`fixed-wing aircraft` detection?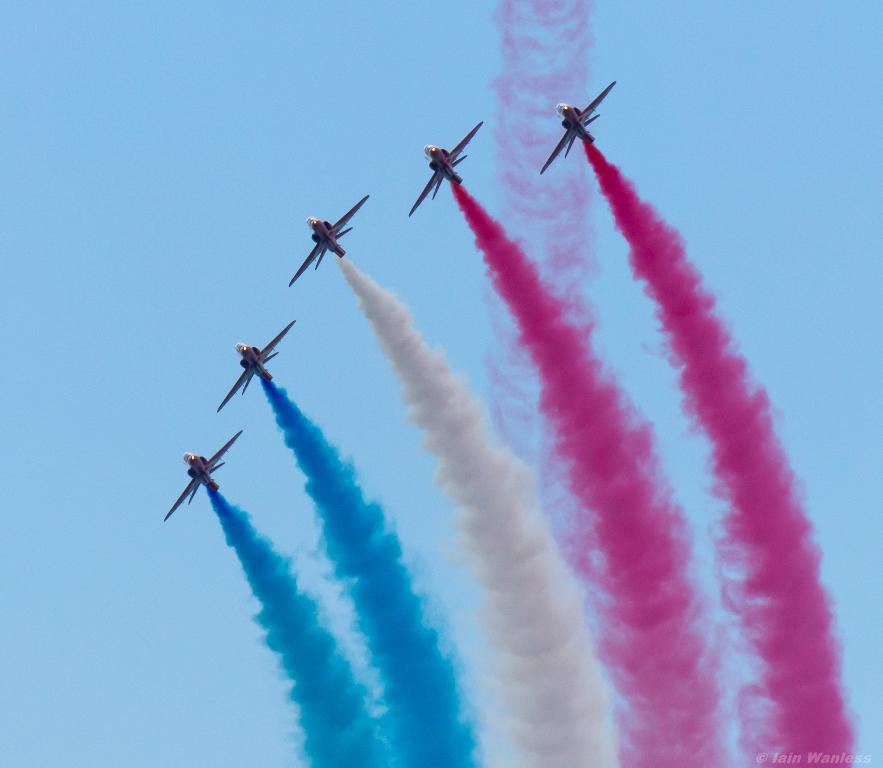
left=292, top=197, right=369, bottom=285
